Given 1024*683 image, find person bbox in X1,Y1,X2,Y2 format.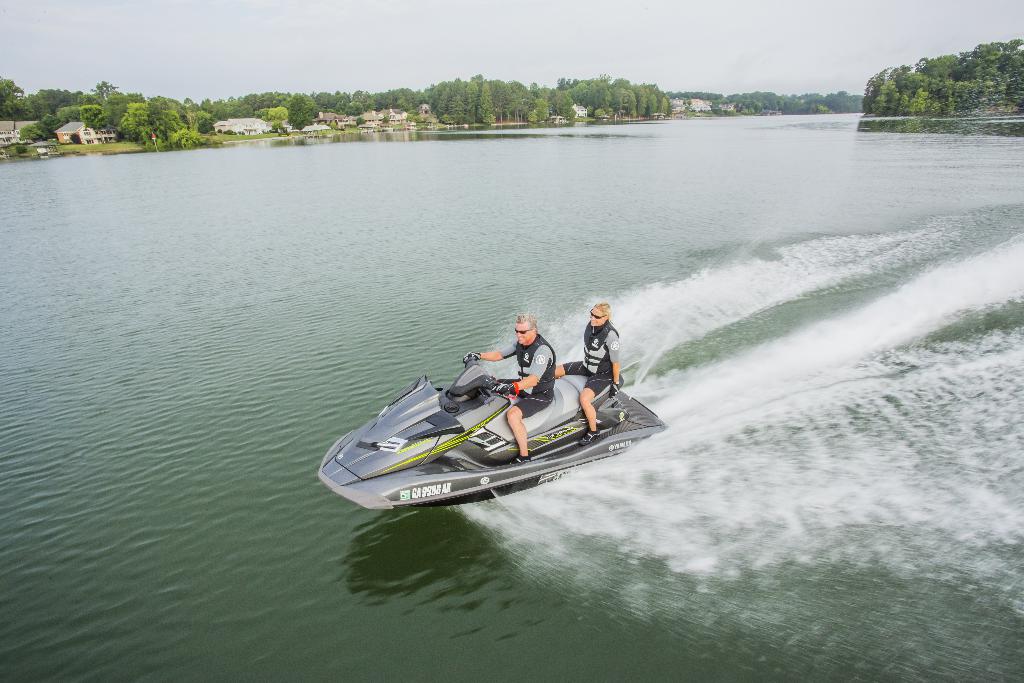
554,300,619,443.
